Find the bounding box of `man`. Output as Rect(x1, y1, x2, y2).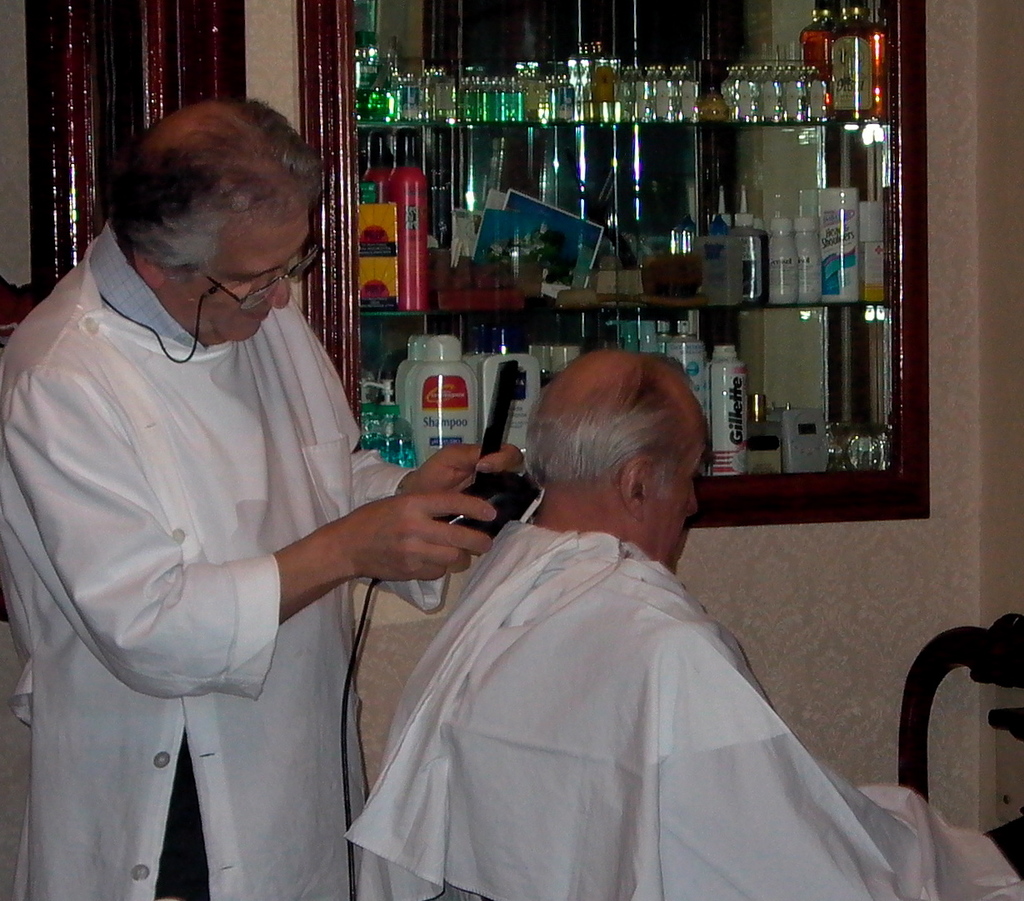
Rect(453, 335, 1023, 900).
